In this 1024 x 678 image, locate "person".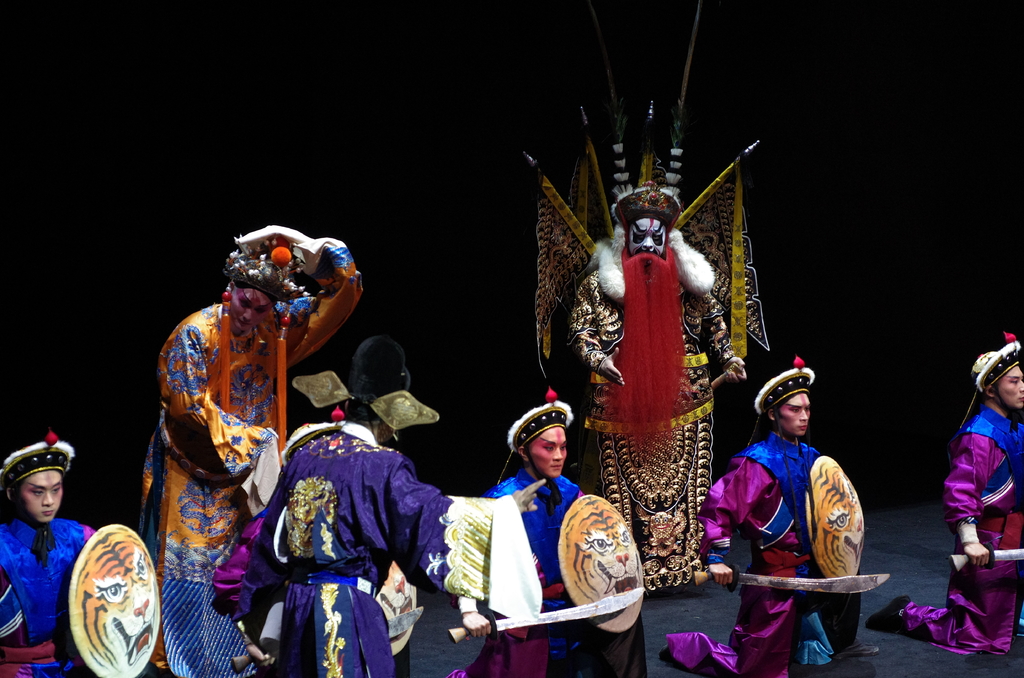
Bounding box: region(581, 181, 749, 595).
